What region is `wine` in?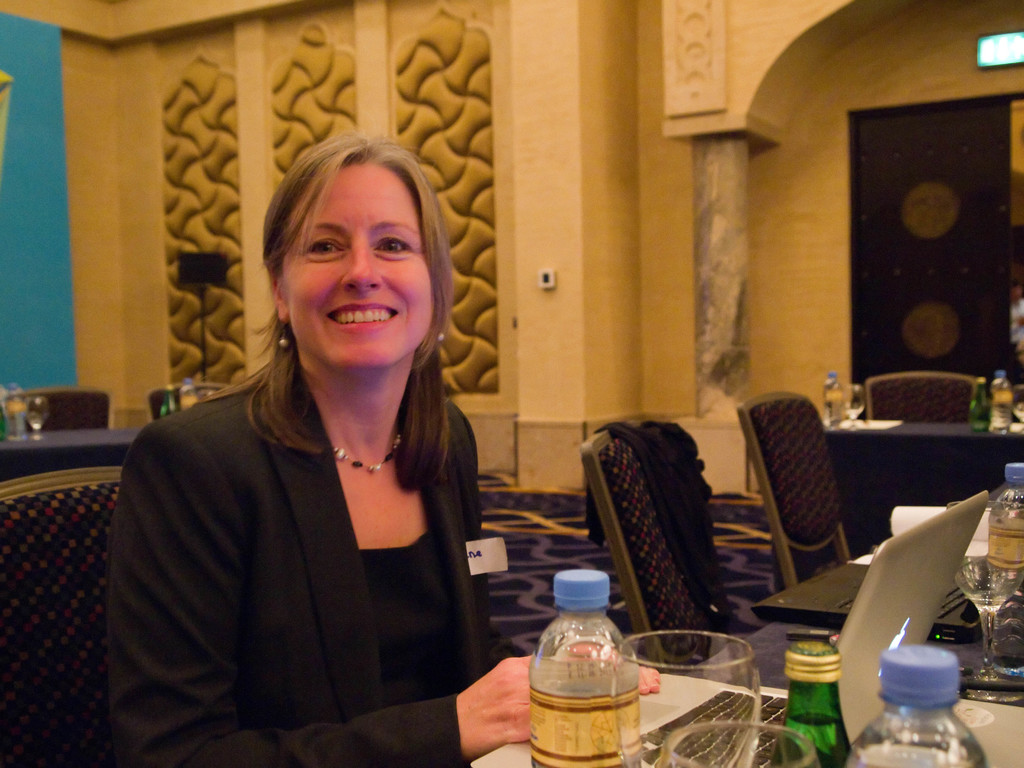
[769, 643, 856, 767].
